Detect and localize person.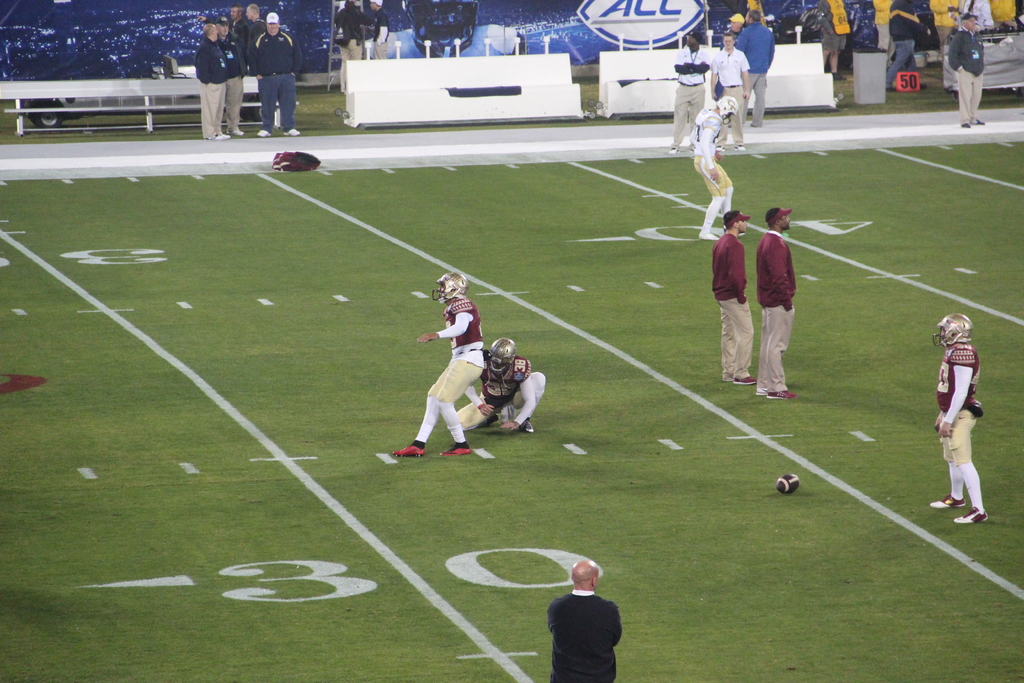
Localized at <box>248,4,268,75</box>.
